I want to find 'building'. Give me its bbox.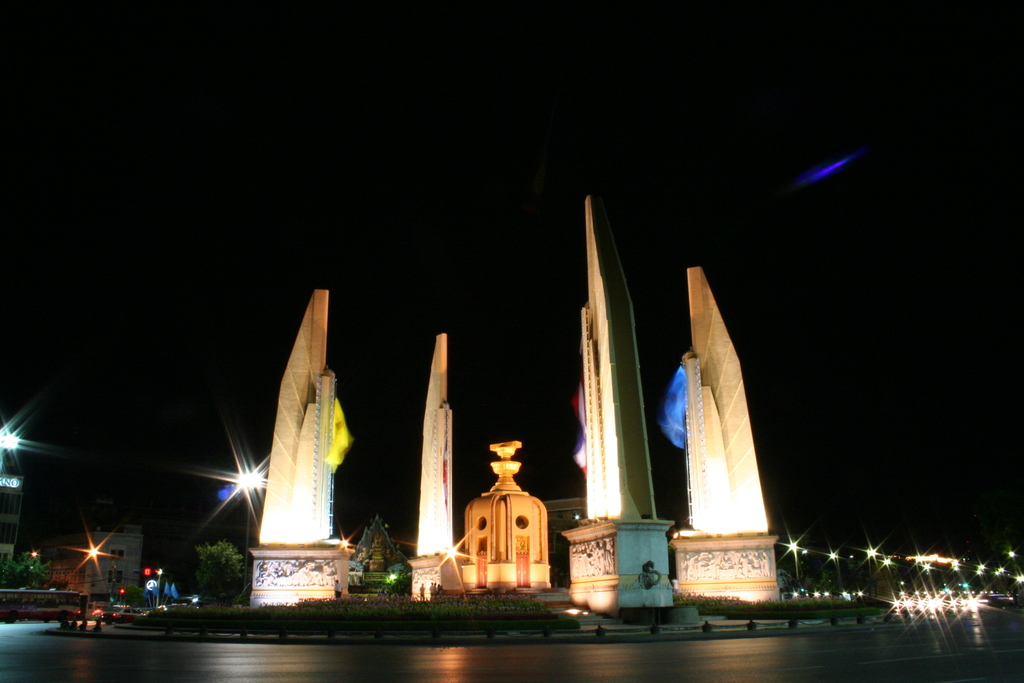
<bbox>84, 532, 141, 592</bbox>.
